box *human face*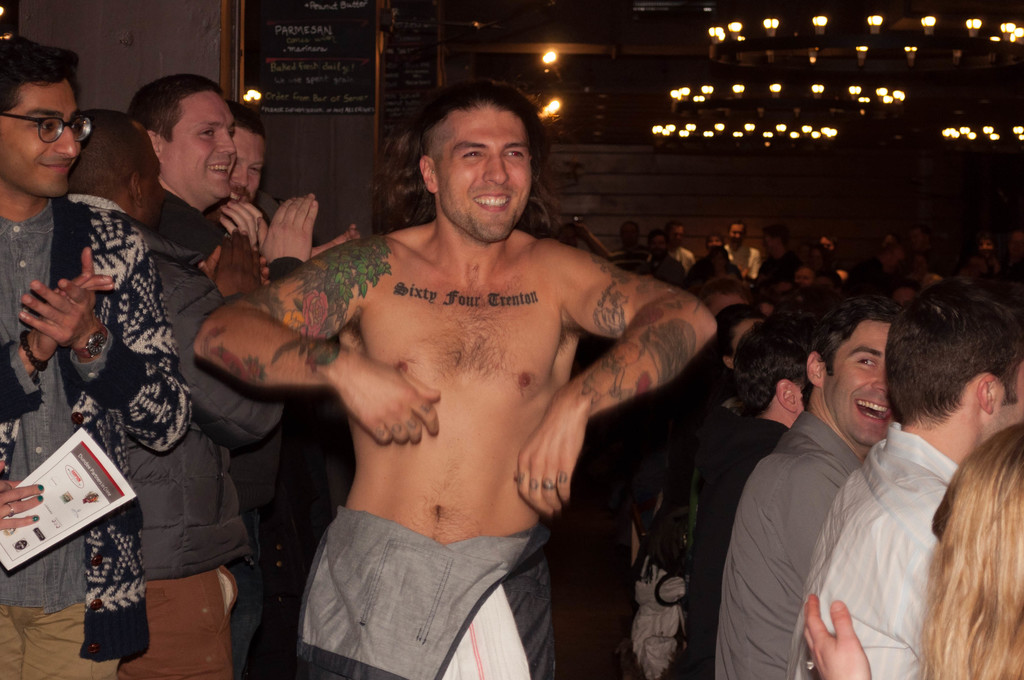
locate(828, 327, 900, 446)
